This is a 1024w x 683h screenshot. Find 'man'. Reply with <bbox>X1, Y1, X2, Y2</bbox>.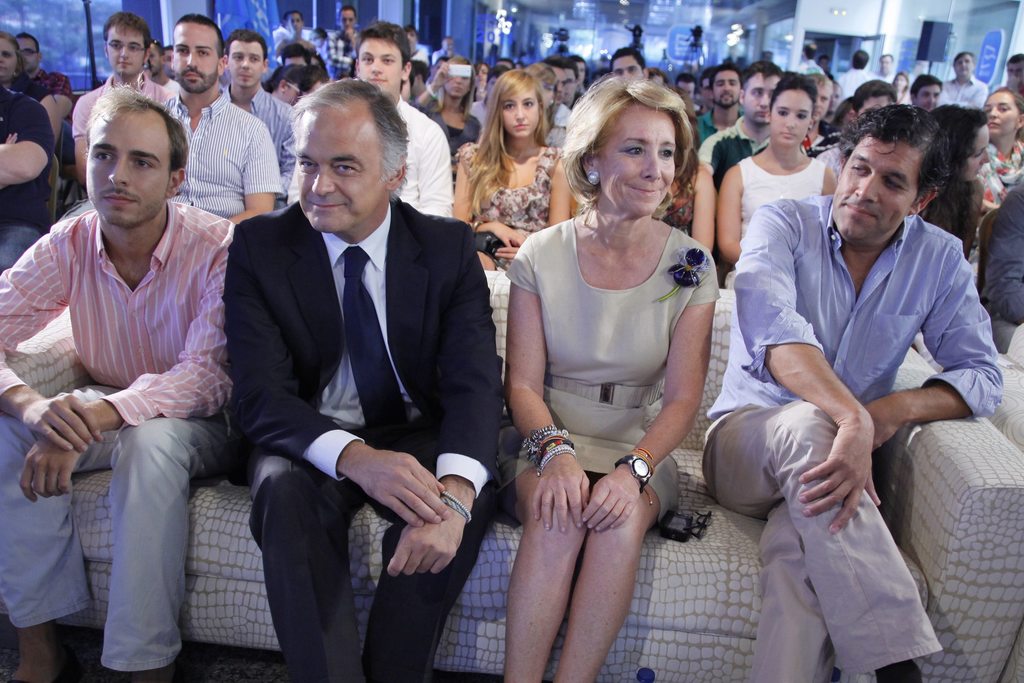
<bbox>703, 105, 1005, 682</bbox>.
